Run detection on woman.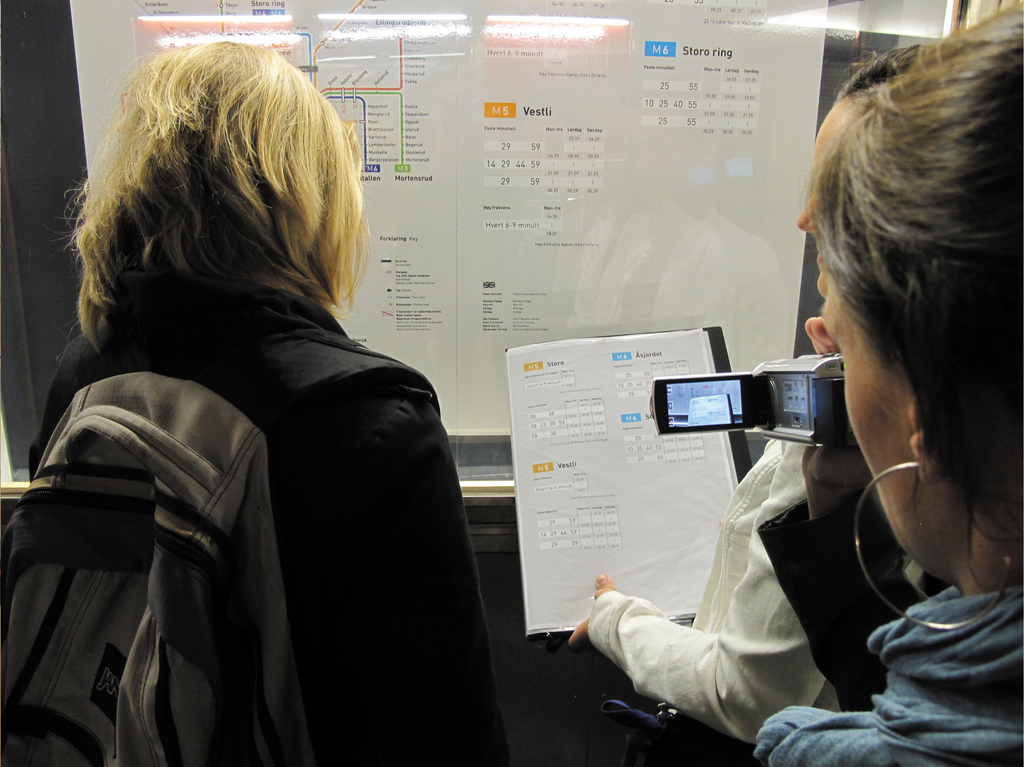
Result: x1=754, y1=0, x2=1023, y2=766.
